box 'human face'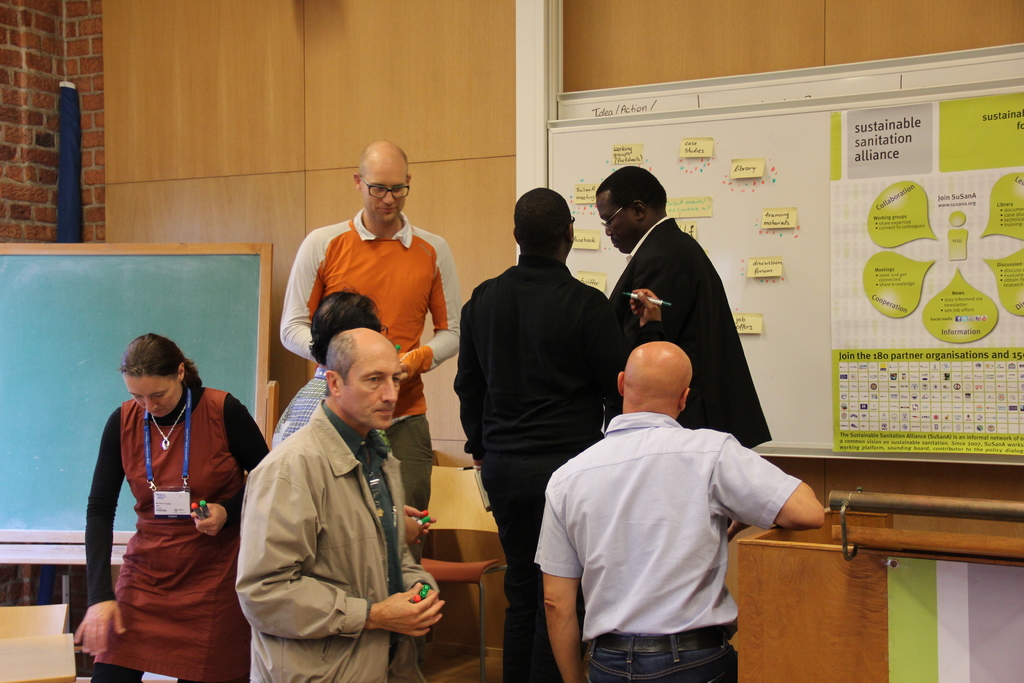
BBox(344, 347, 404, 425)
